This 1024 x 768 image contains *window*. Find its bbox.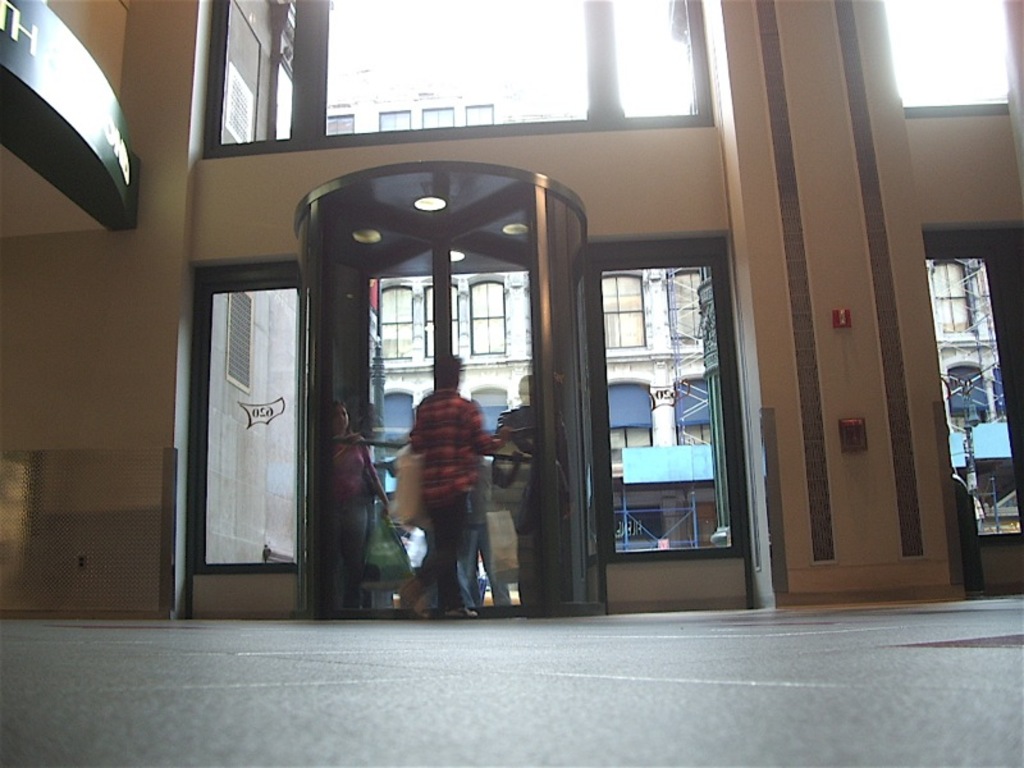
(x1=420, y1=105, x2=454, y2=128).
